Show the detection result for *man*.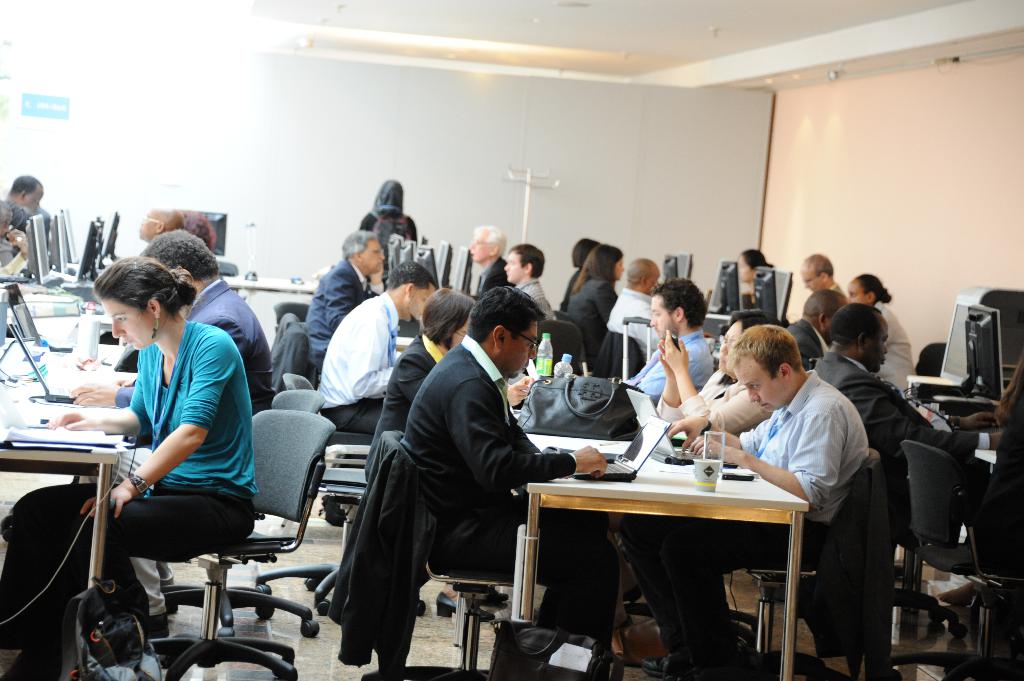
bbox=[807, 303, 998, 456].
